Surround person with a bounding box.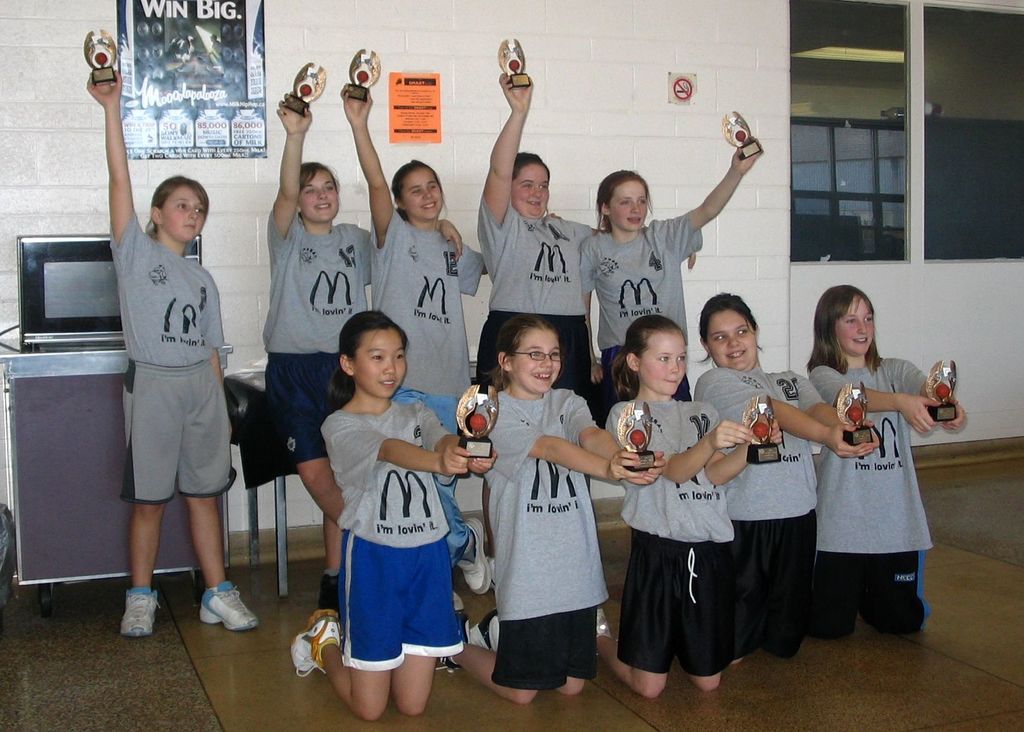
{"left": 260, "top": 49, "right": 464, "bottom": 623}.
